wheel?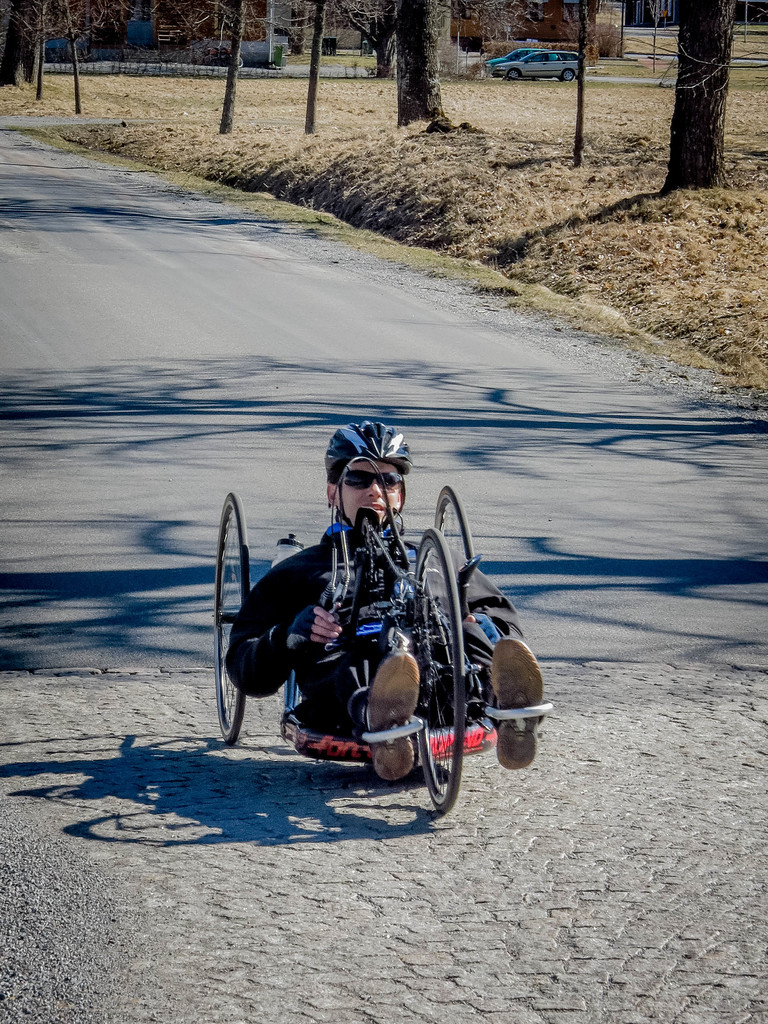
rect(431, 486, 473, 641)
